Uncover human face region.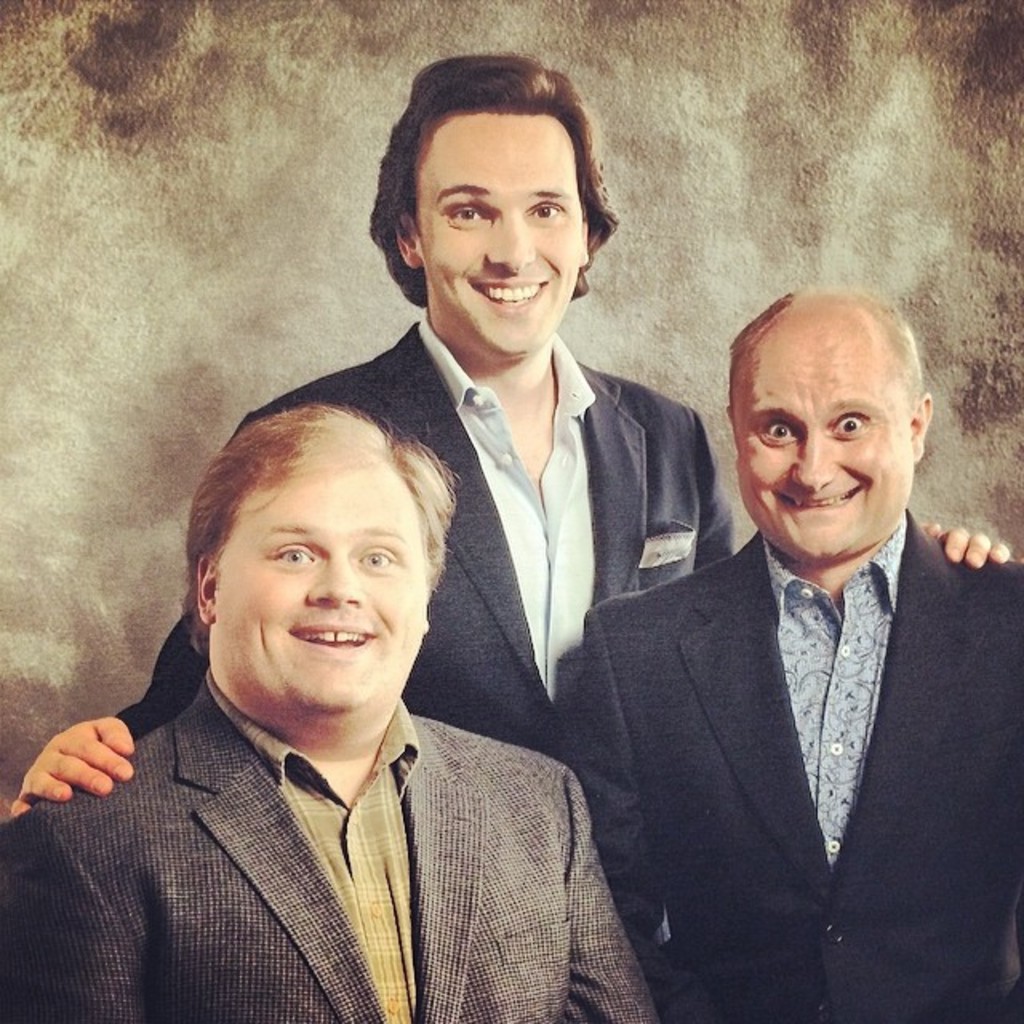
Uncovered: Rect(426, 110, 587, 355).
